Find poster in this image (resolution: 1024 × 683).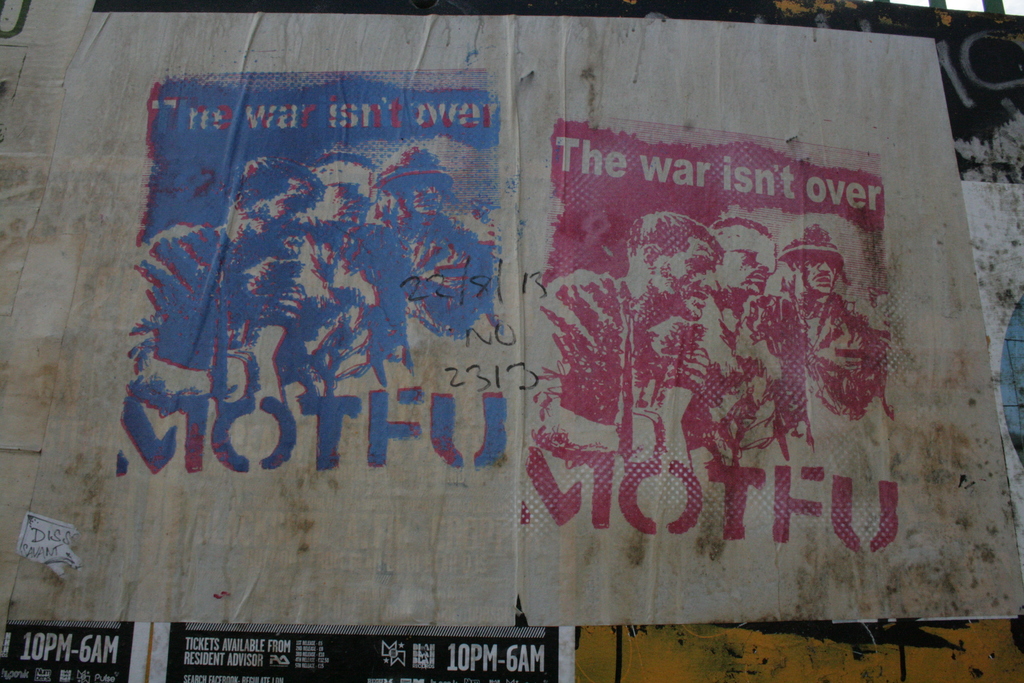
box=[0, 623, 150, 682].
